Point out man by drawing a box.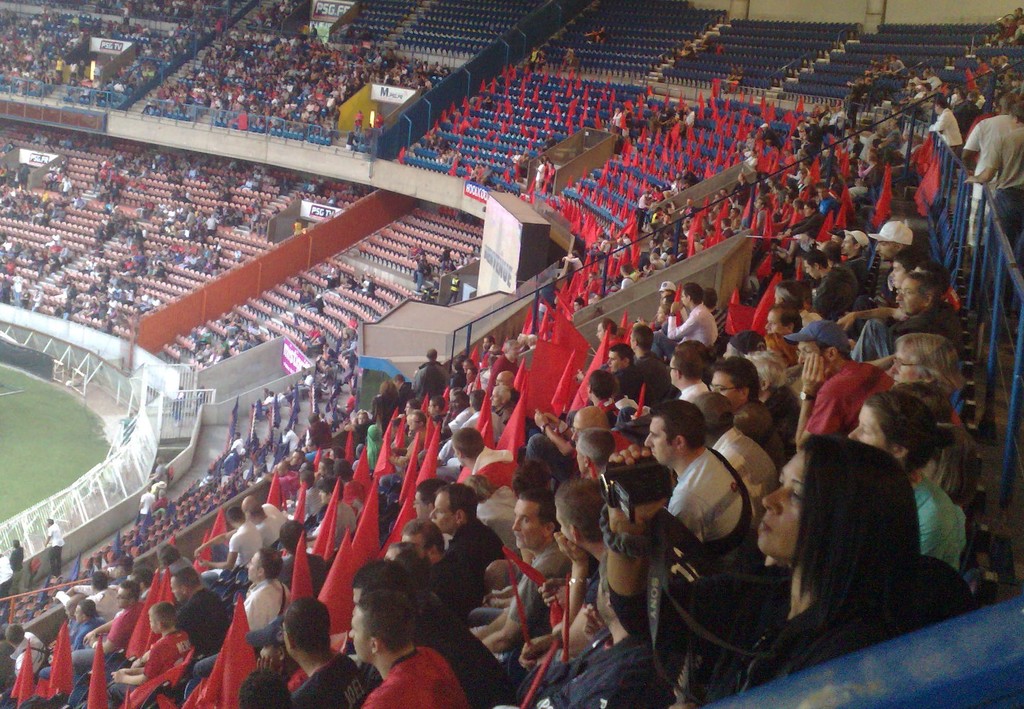
region(457, 423, 481, 479).
